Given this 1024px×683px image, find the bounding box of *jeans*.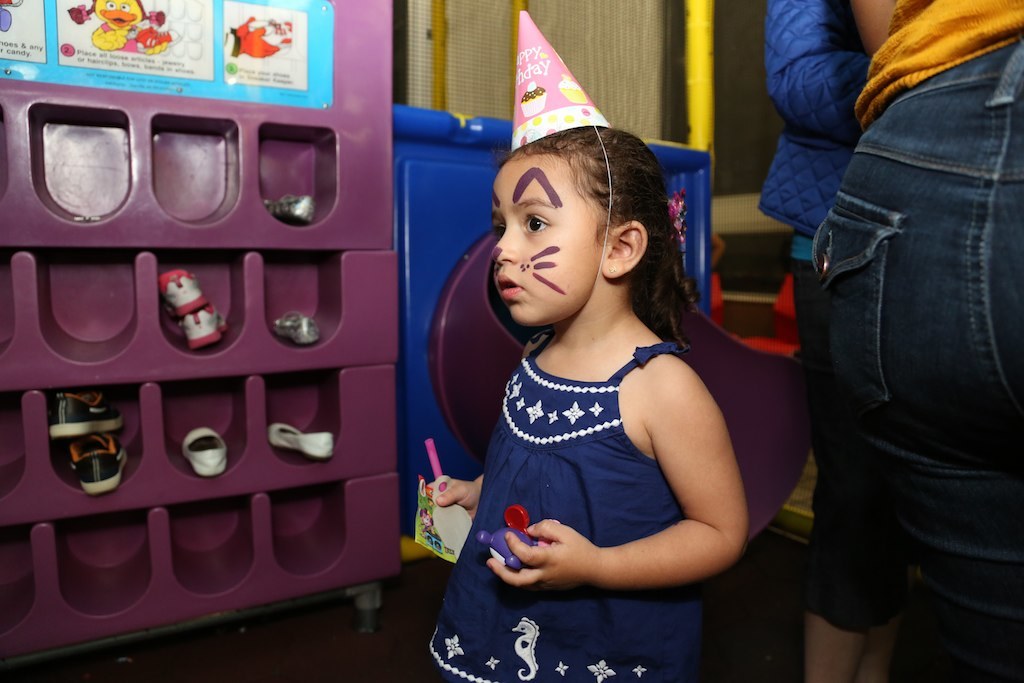
bbox=(803, 94, 1018, 682).
